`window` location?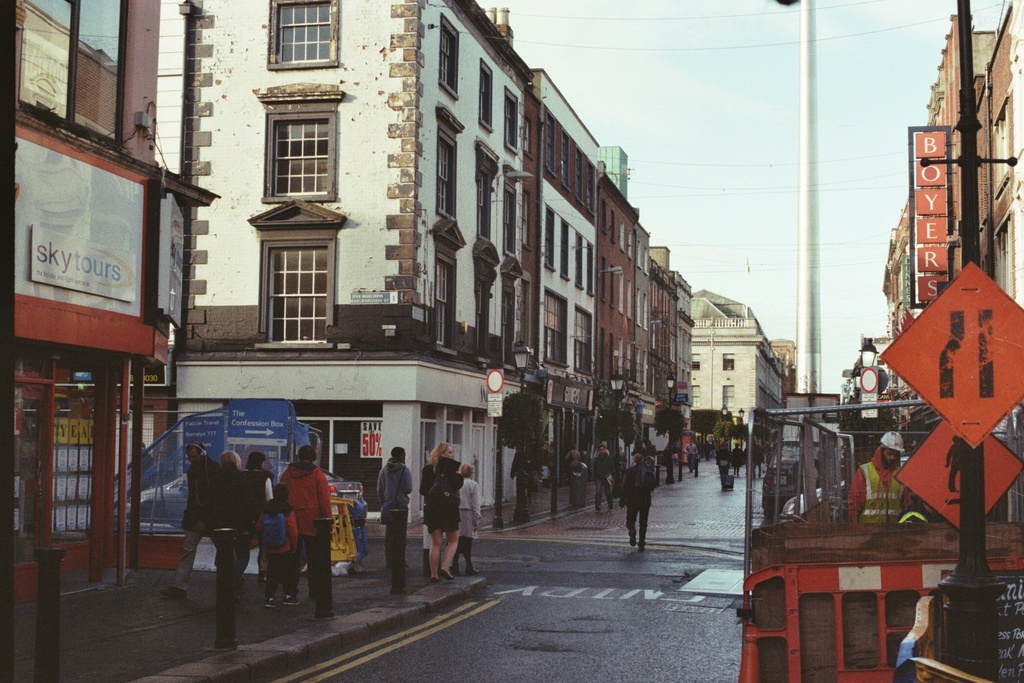
[435,259,458,346]
